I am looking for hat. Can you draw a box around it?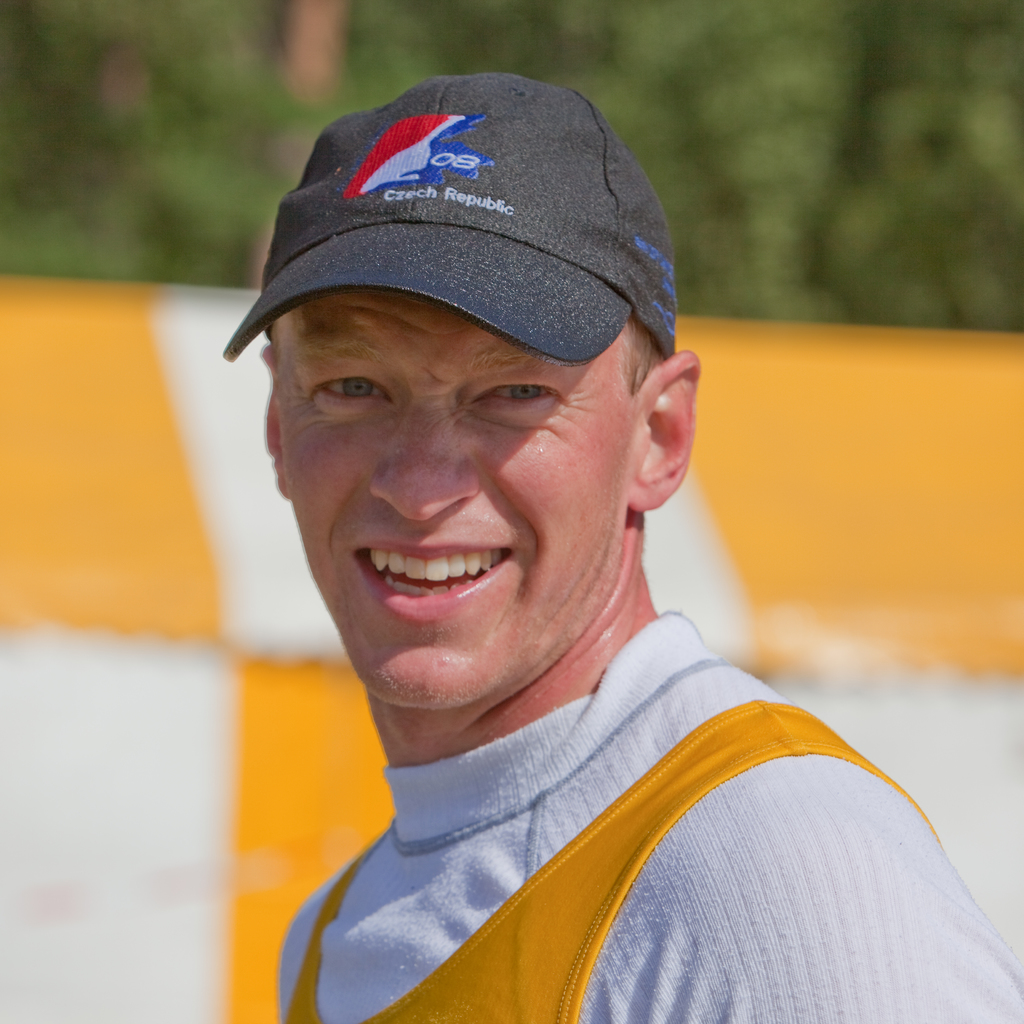
Sure, the bounding box is (219,70,683,364).
